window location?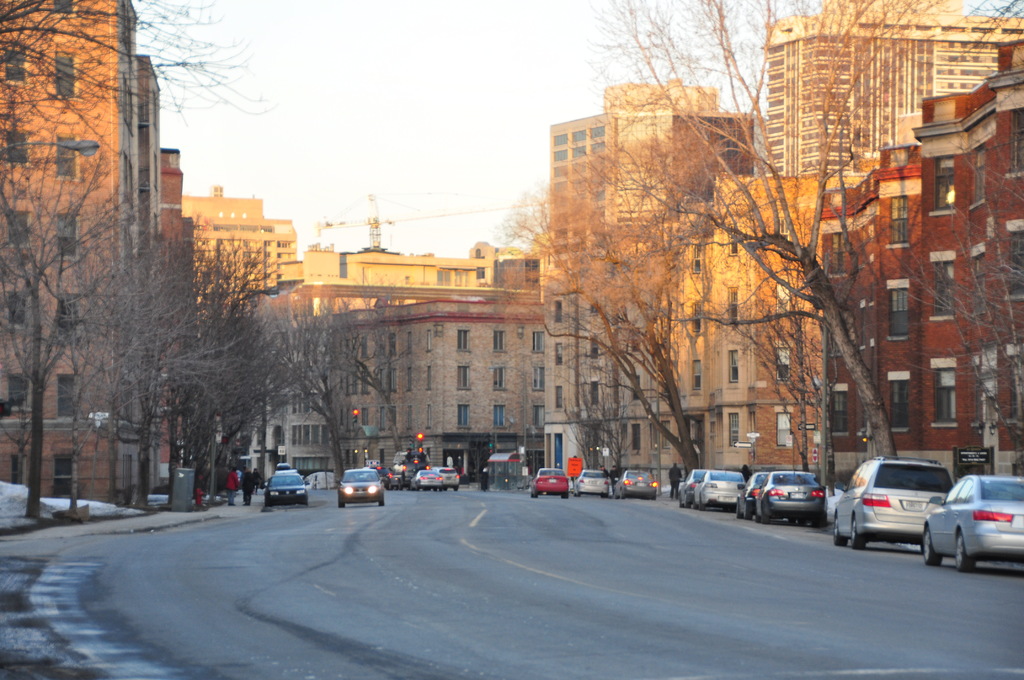
(1014,235,1023,303)
